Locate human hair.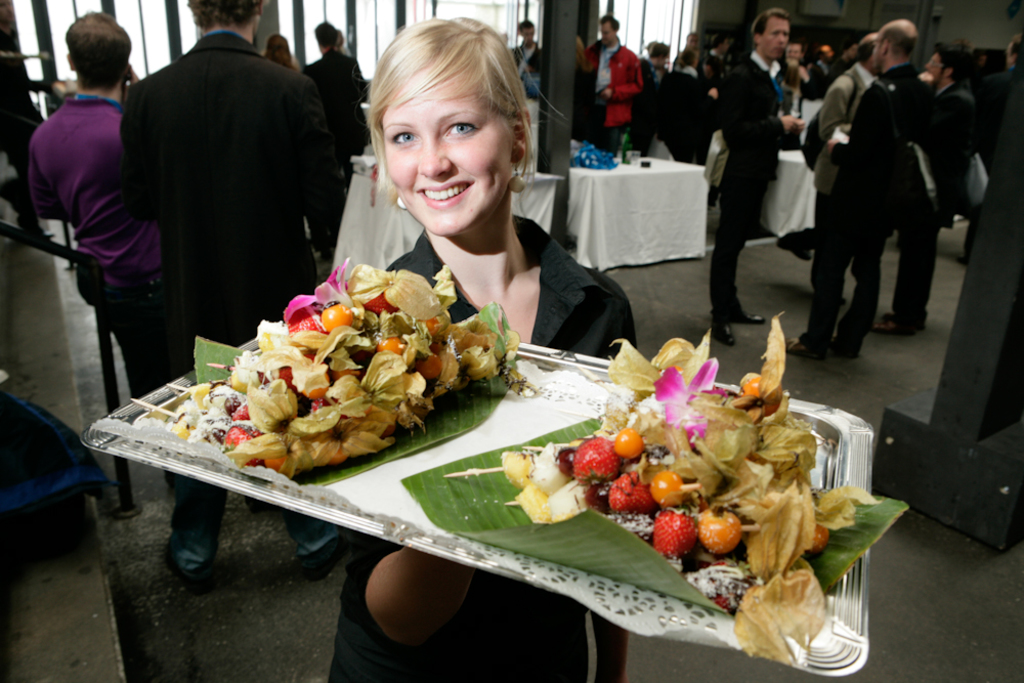
Bounding box: {"x1": 882, "y1": 29, "x2": 920, "y2": 56}.
